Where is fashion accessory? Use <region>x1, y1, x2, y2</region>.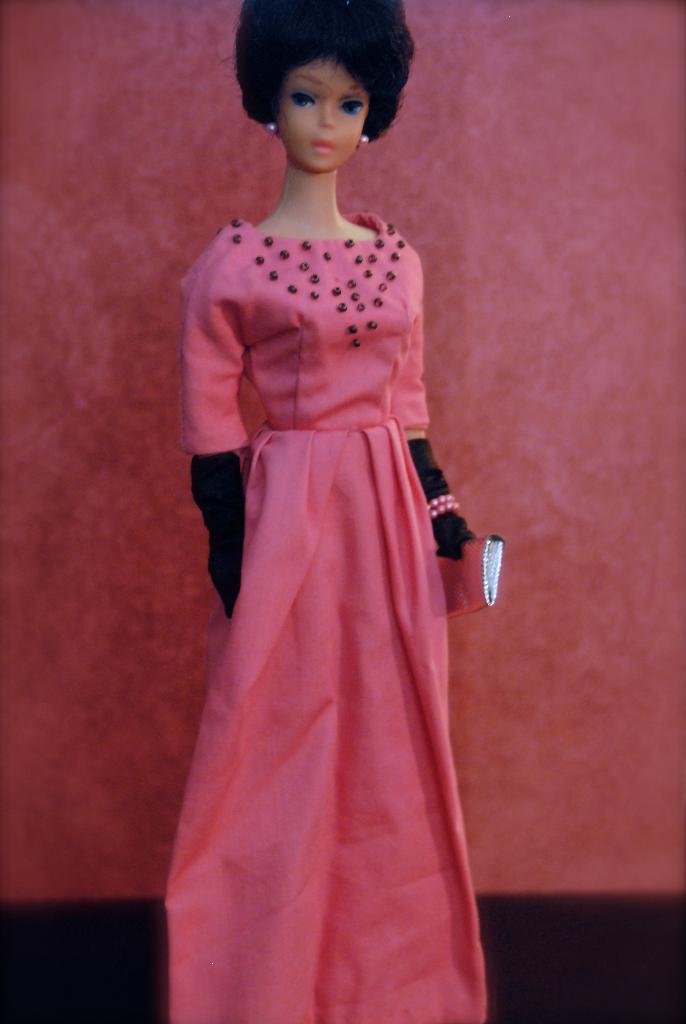
<region>429, 495, 457, 515</region>.
